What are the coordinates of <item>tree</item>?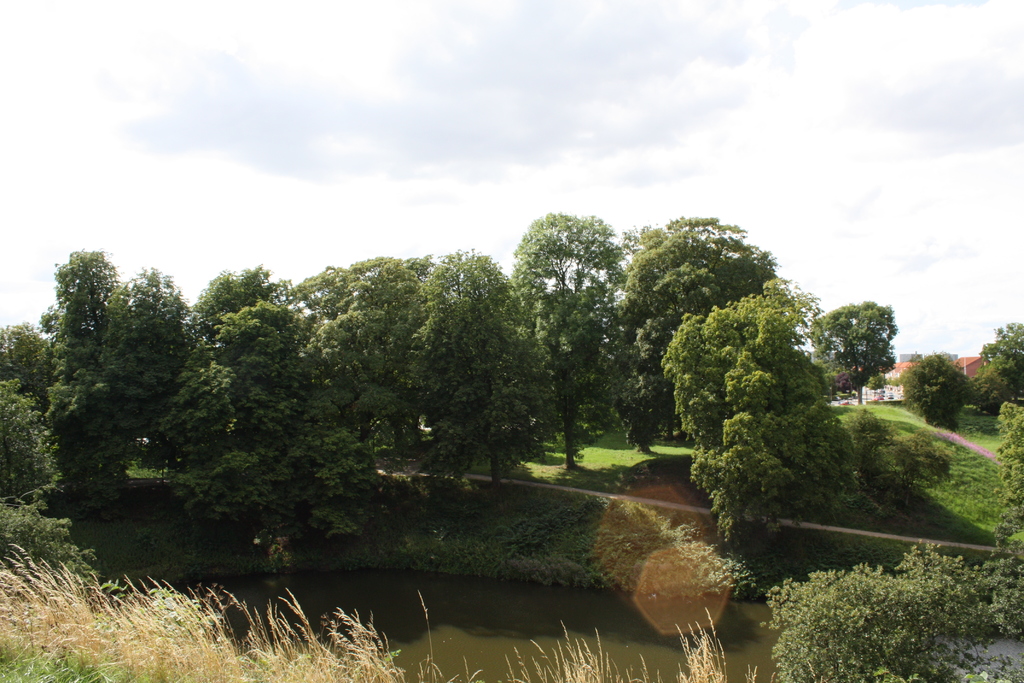
{"left": 211, "top": 297, "right": 316, "bottom": 457}.
